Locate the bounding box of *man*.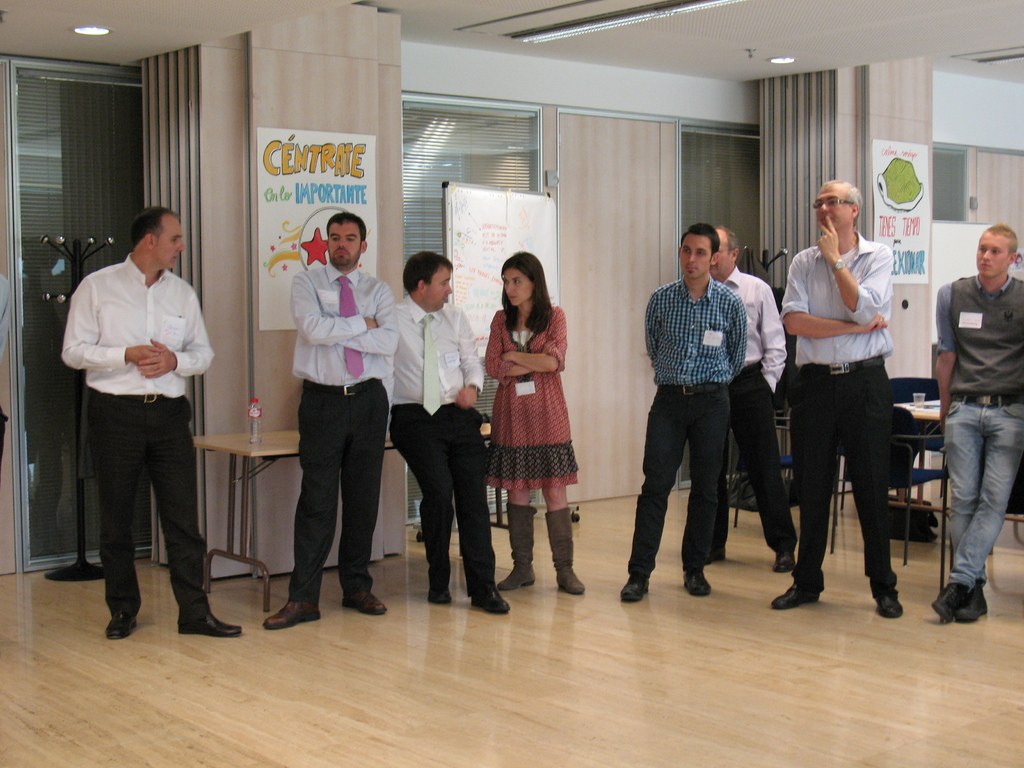
Bounding box: locate(390, 249, 517, 614).
